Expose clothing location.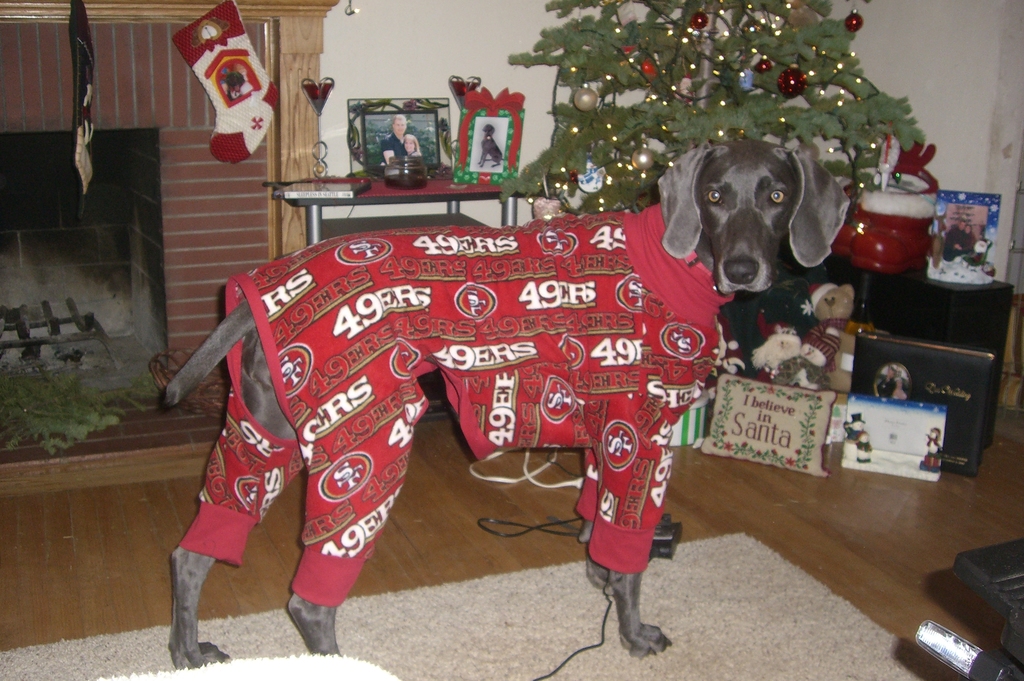
Exposed at 947/228/961/261.
